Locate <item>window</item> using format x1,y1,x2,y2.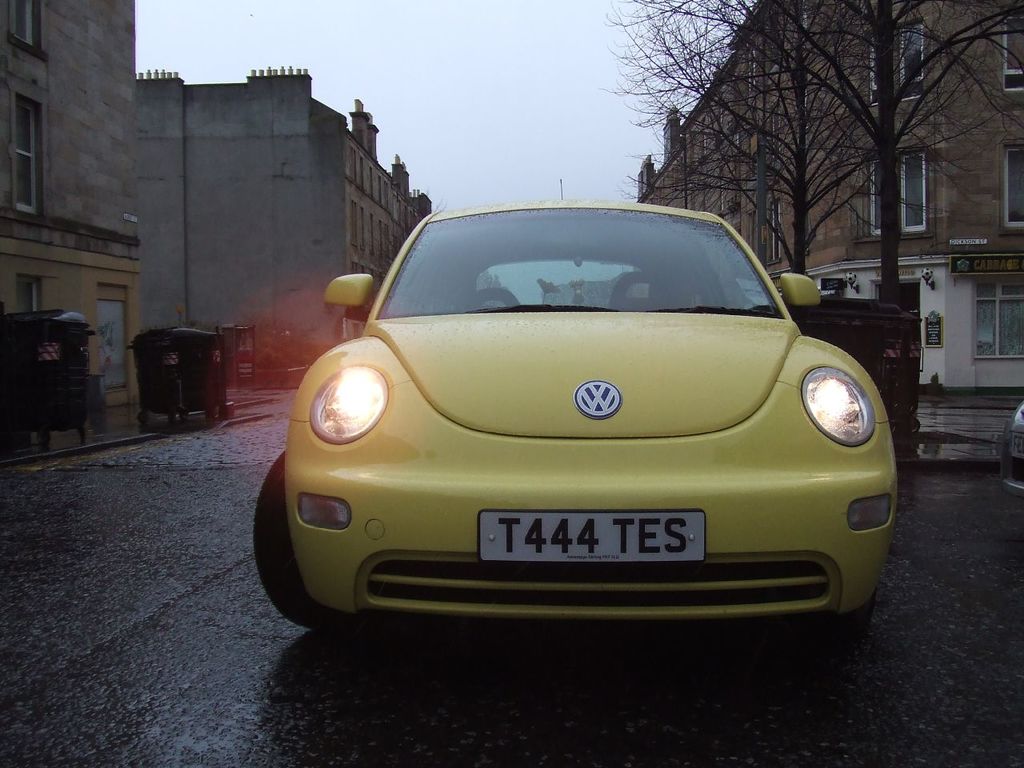
746,50,761,89.
